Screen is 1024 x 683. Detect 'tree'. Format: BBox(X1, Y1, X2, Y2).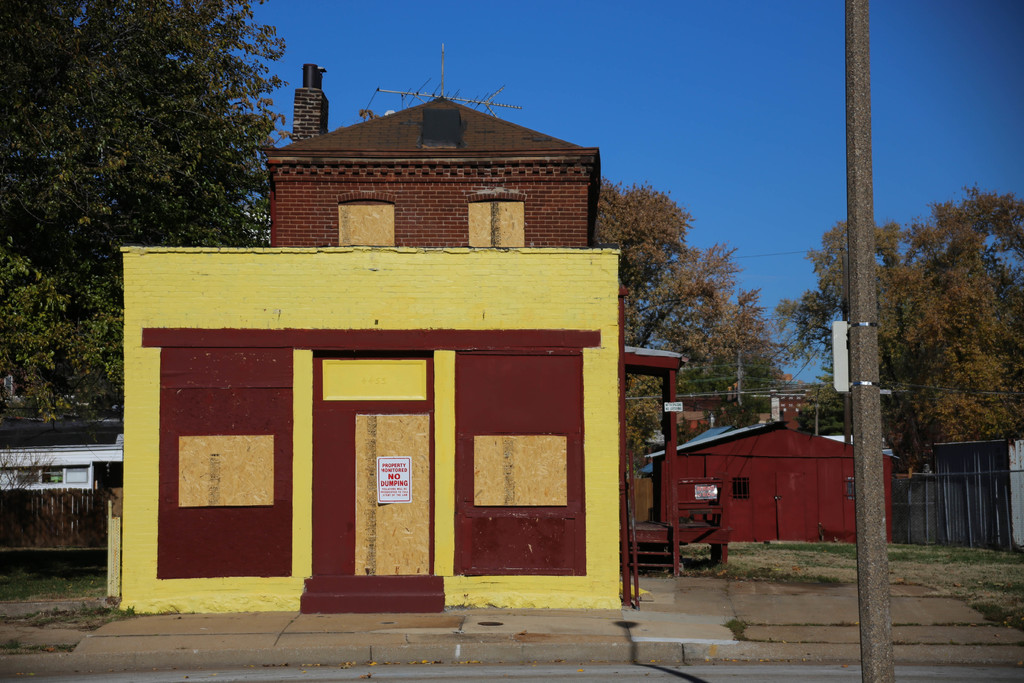
BBox(790, 368, 852, 440).
